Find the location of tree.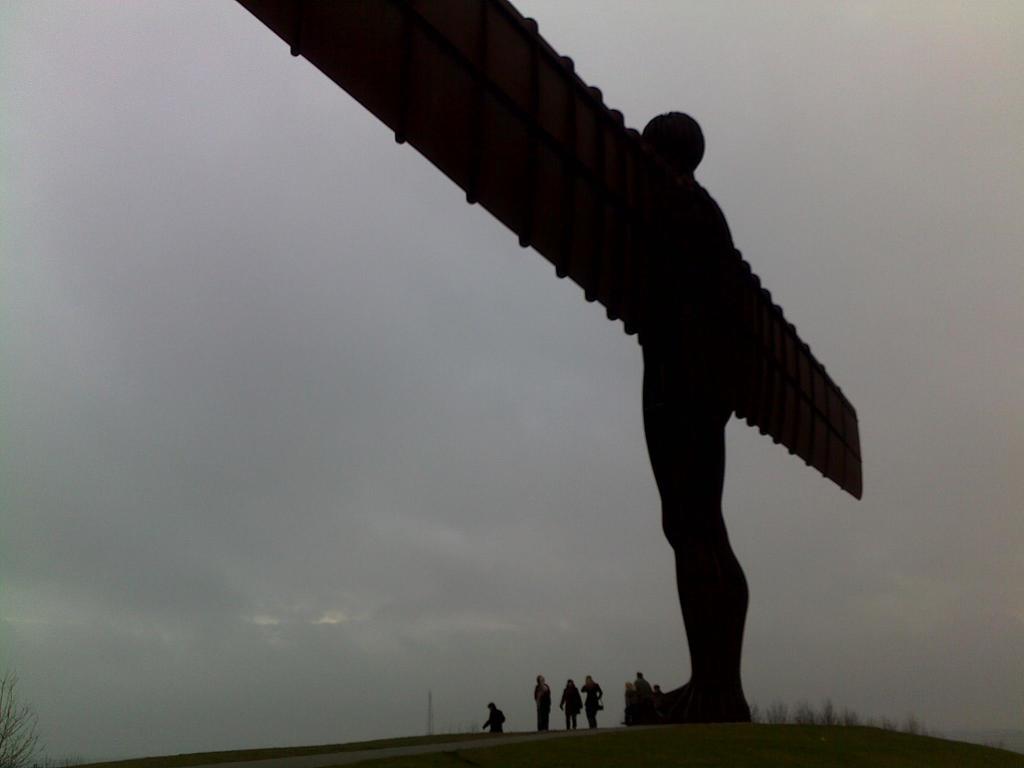
Location: bbox(861, 714, 881, 736).
